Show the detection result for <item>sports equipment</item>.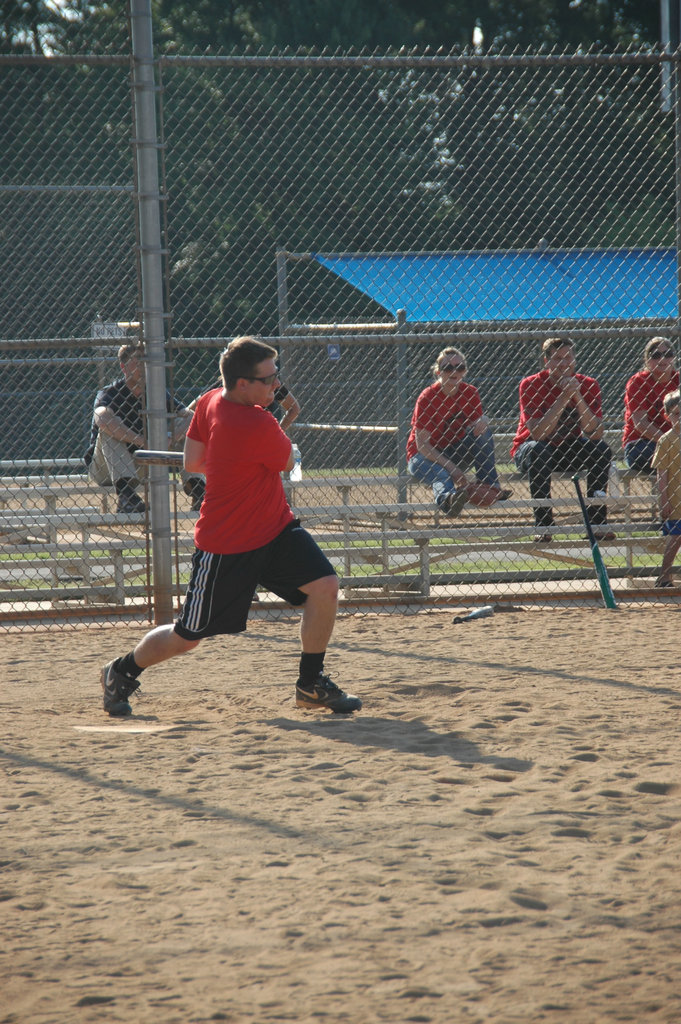
[571, 476, 618, 609].
